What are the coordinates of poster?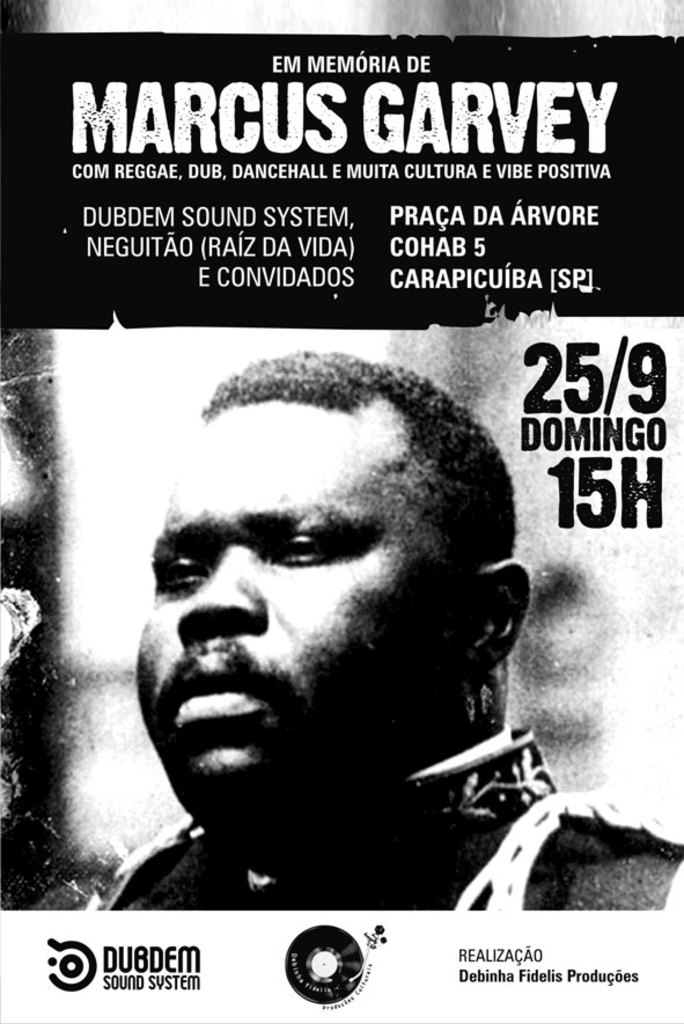
[0, 0, 683, 1023].
